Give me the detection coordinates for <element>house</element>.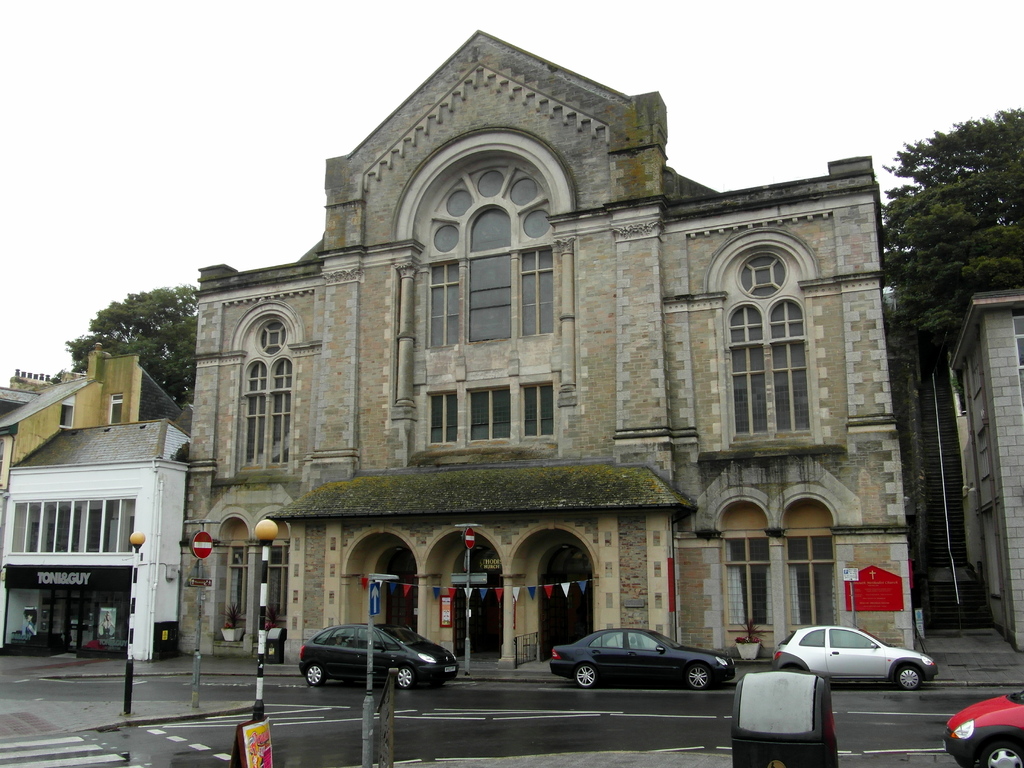
<region>136, 58, 954, 684</region>.
